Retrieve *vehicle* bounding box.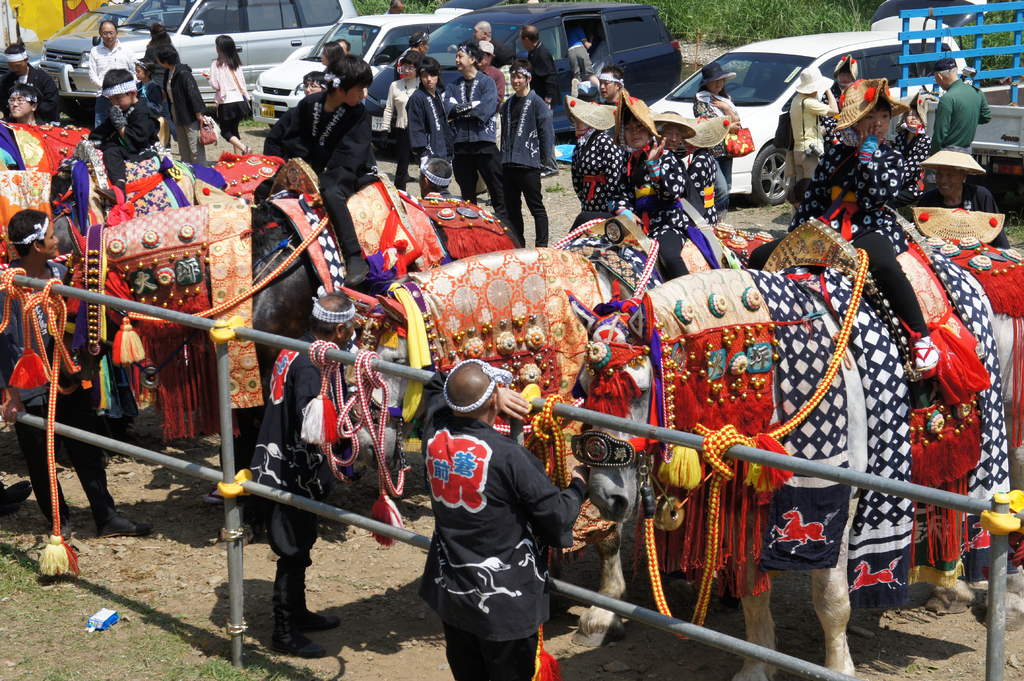
Bounding box: x1=248, y1=7, x2=468, y2=136.
